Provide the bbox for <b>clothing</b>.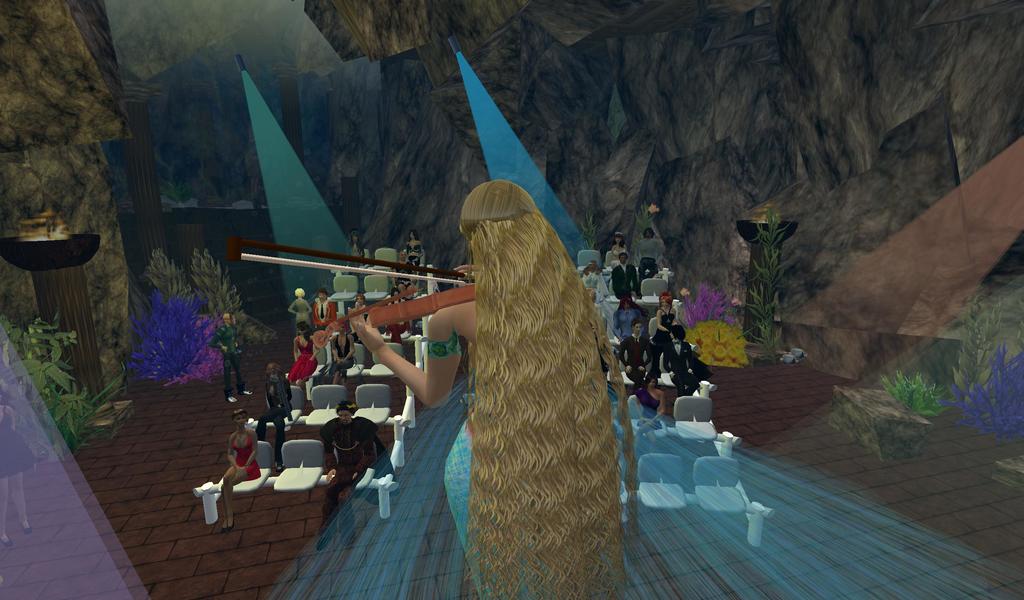
bbox=[311, 298, 337, 332].
